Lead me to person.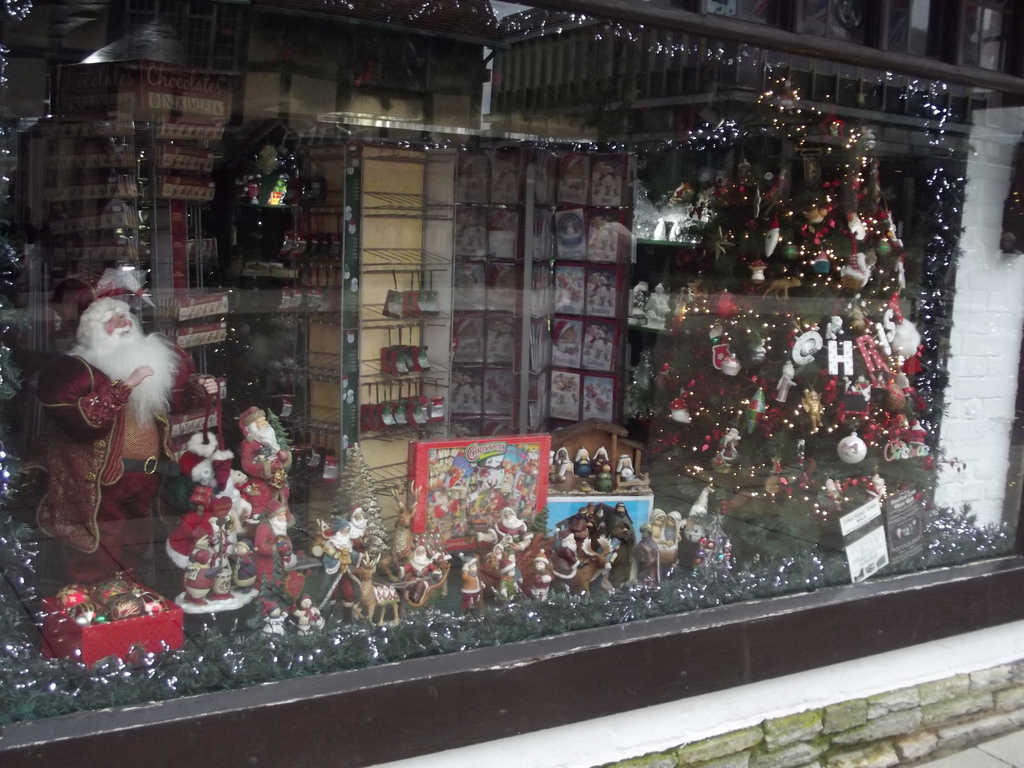
Lead to 47,296,161,564.
